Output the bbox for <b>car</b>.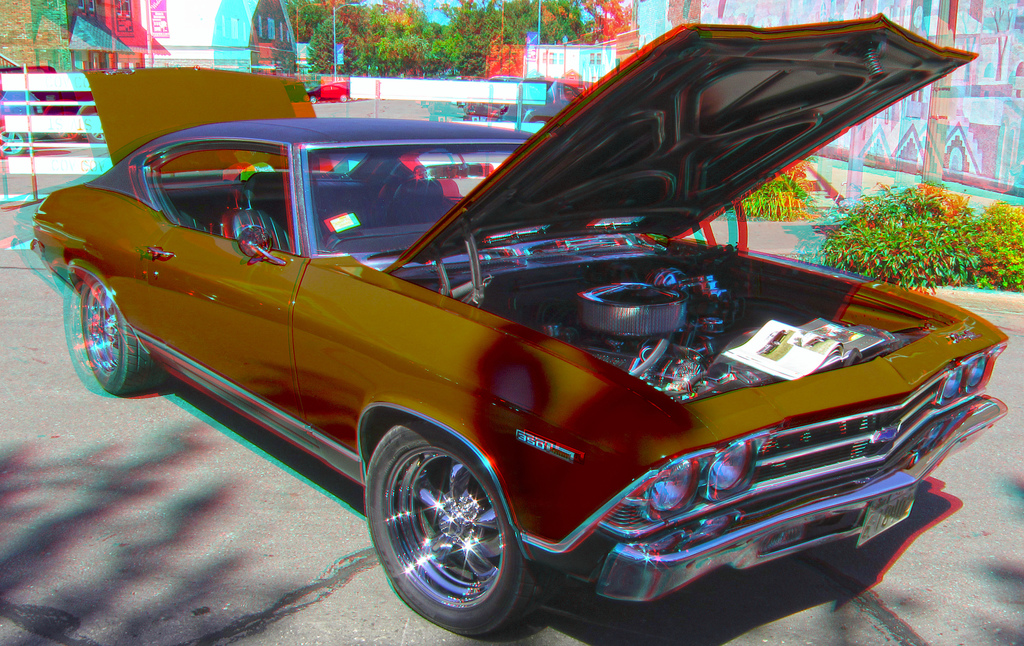
x1=458 y1=103 x2=467 y2=109.
